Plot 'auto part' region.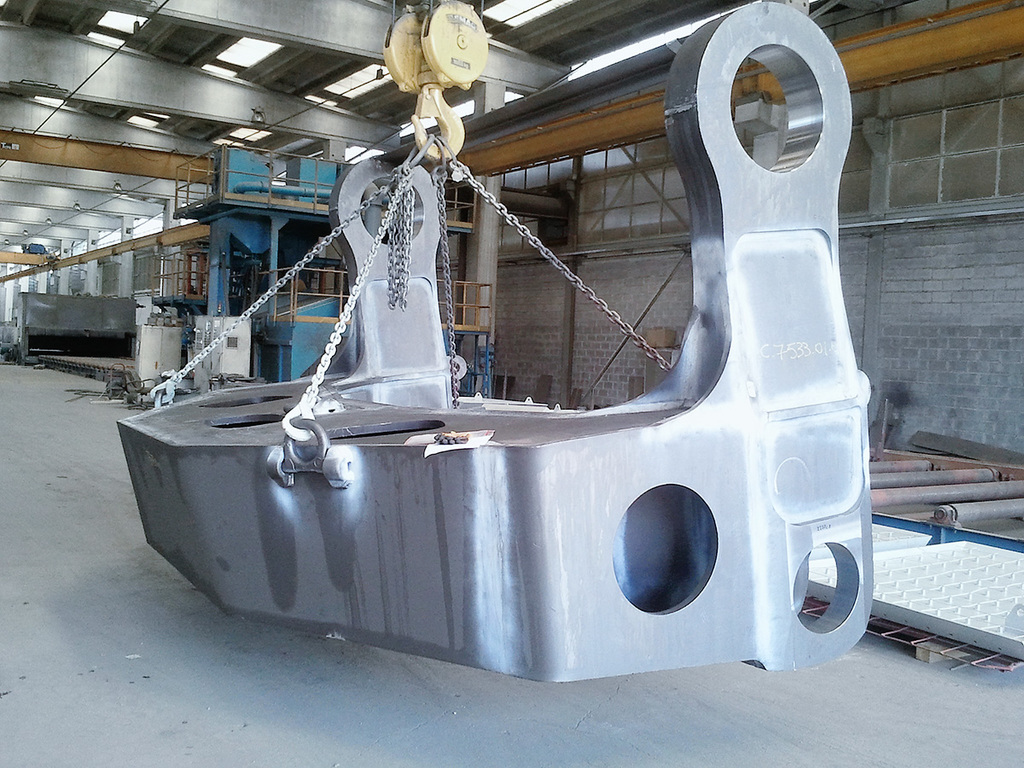
Plotted at l=102, t=358, r=158, b=408.
